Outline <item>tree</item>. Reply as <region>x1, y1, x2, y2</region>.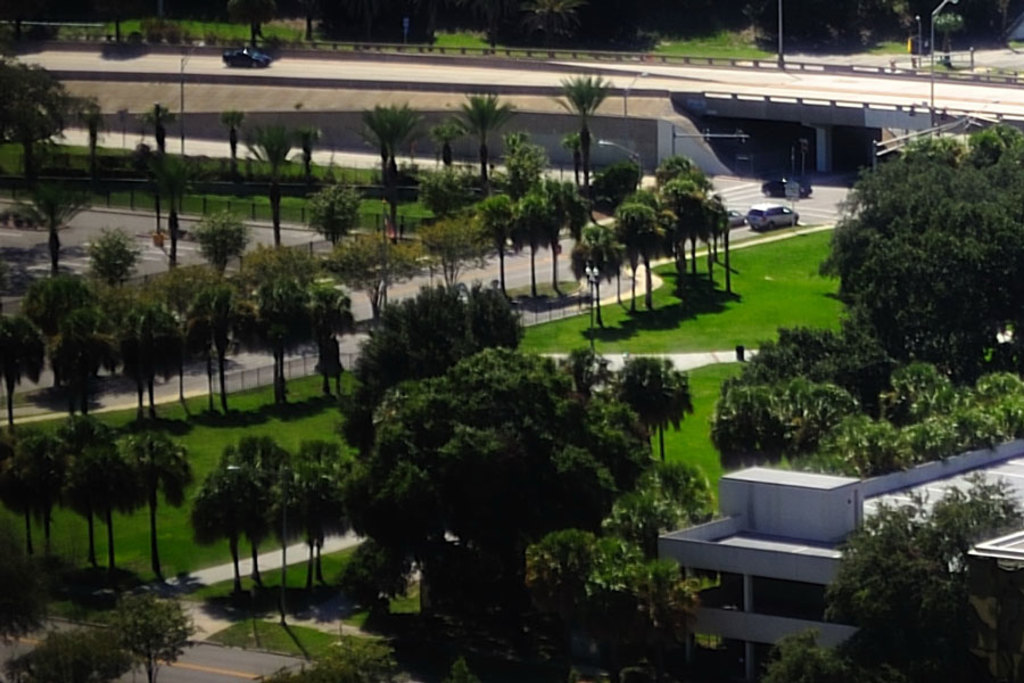
<region>498, 129, 526, 190</region>.
